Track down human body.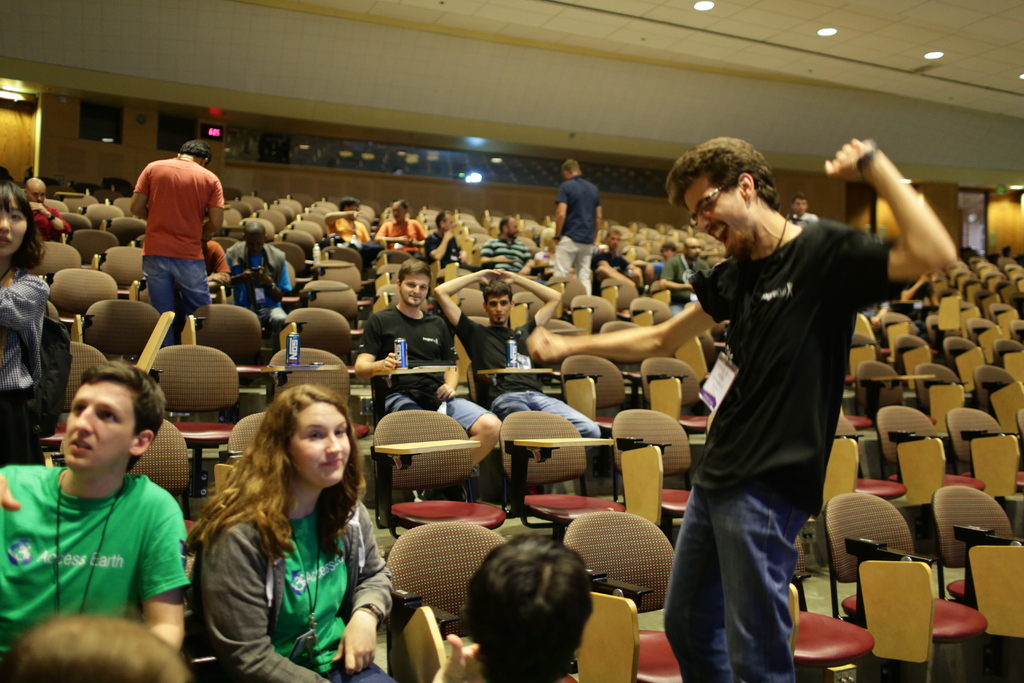
Tracked to crop(324, 199, 372, 251).
